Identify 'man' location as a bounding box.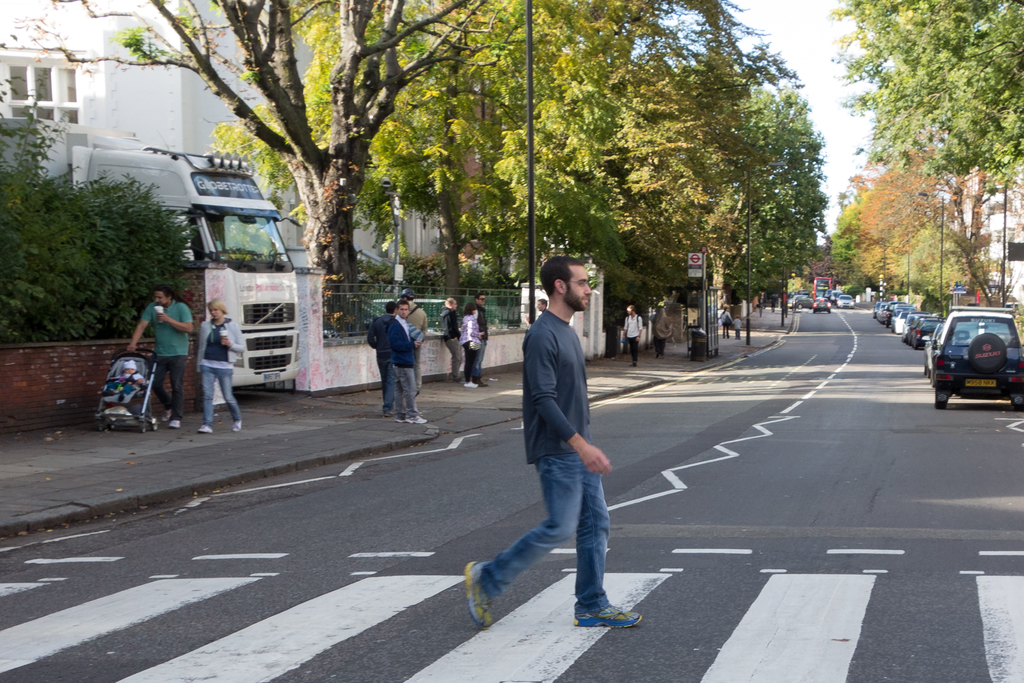
select_region(386, 300, 428, 424).
